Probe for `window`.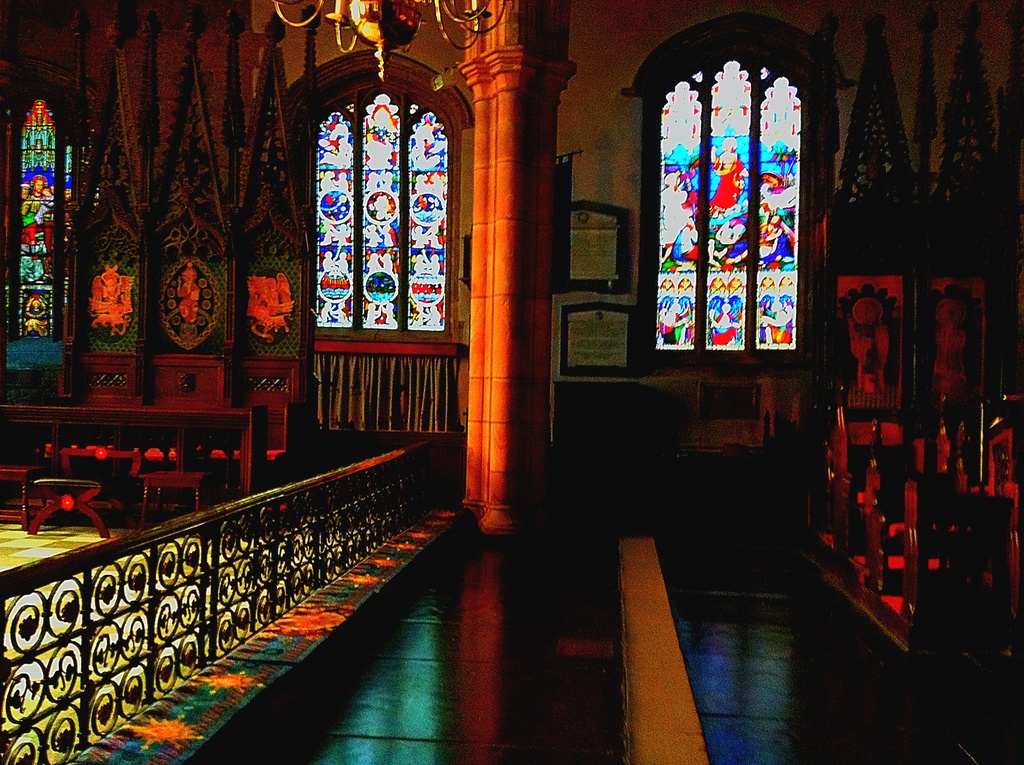
Probe result: 0 76 79 386.
